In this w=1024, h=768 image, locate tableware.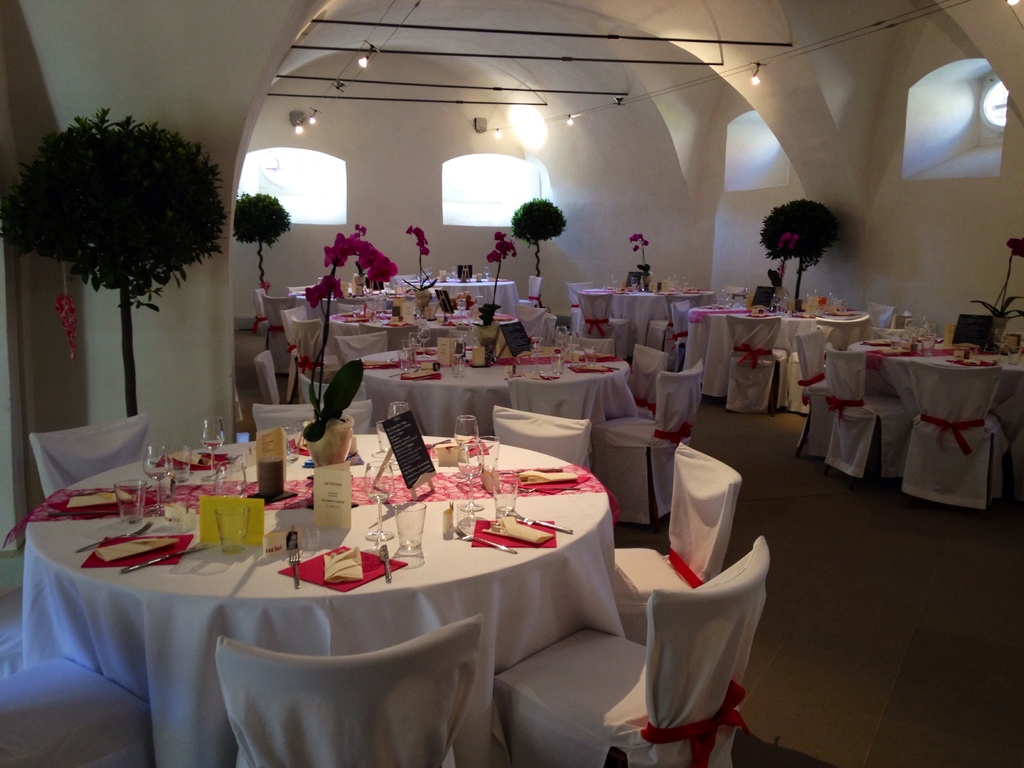
Bounding box: (left=288, top=547, right=301, bottom=591).
